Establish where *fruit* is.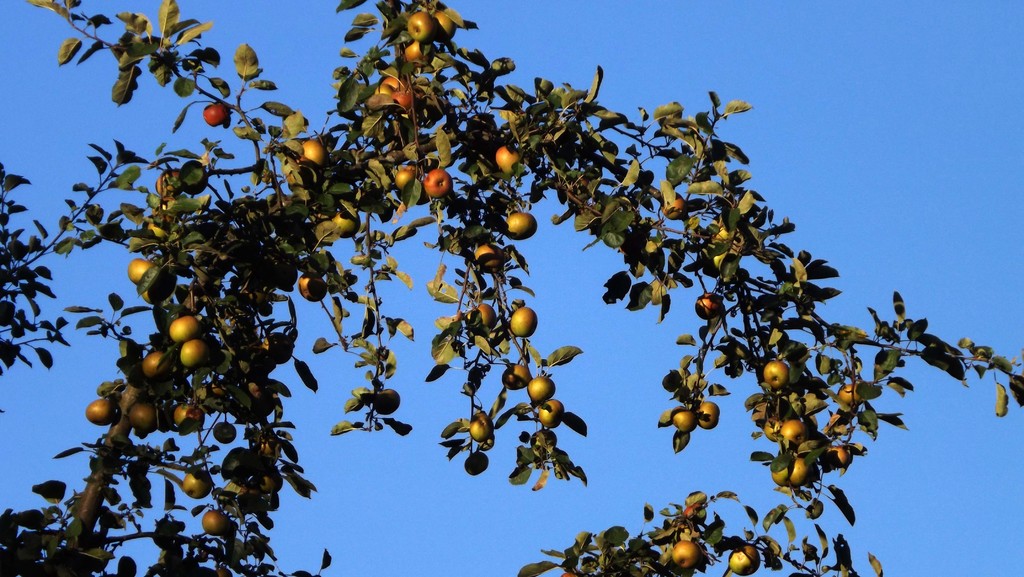
Established at x1=406 y1=10 x2=438 y2=41.
